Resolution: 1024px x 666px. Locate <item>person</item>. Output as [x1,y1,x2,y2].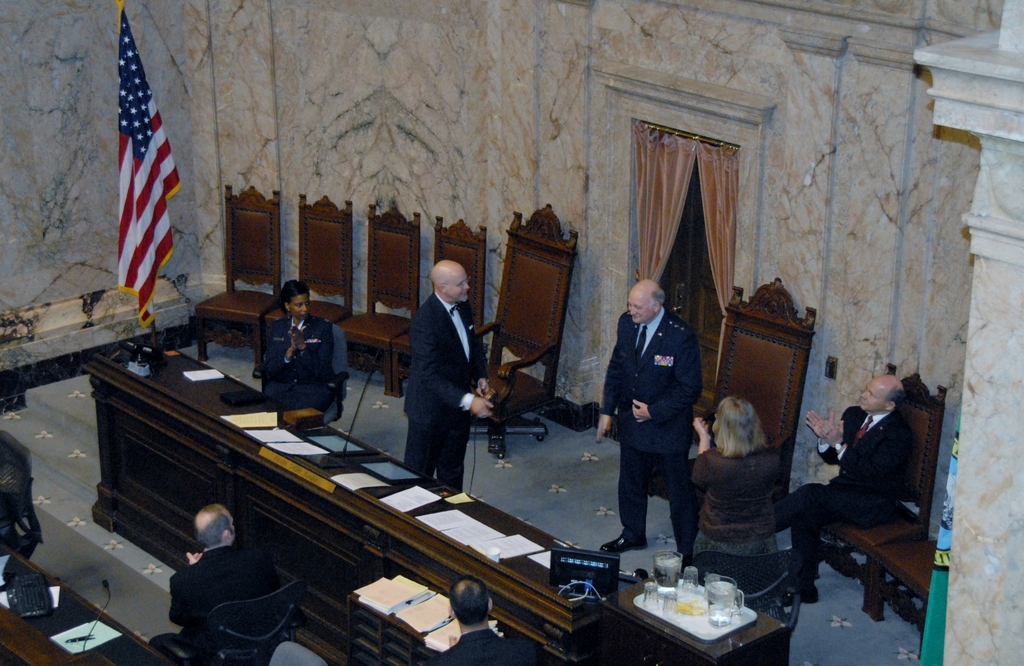
[259,279,334,415].
